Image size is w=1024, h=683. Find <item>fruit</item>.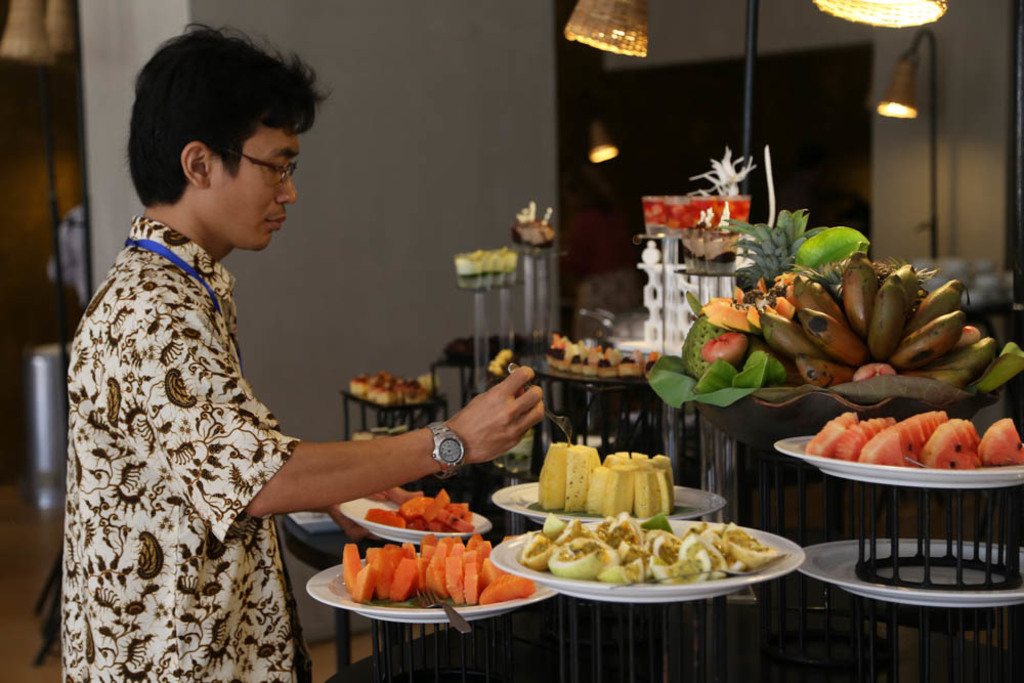
crop(524, 514, 764, 595).
